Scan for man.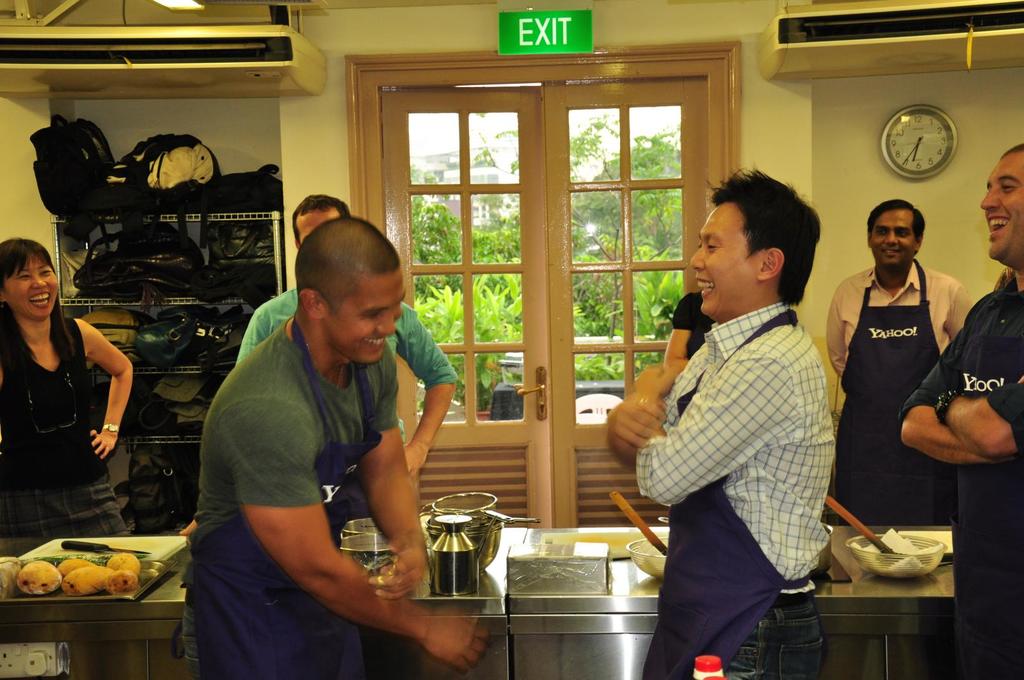
Scan result: detection(827, 196, 977, 522).
